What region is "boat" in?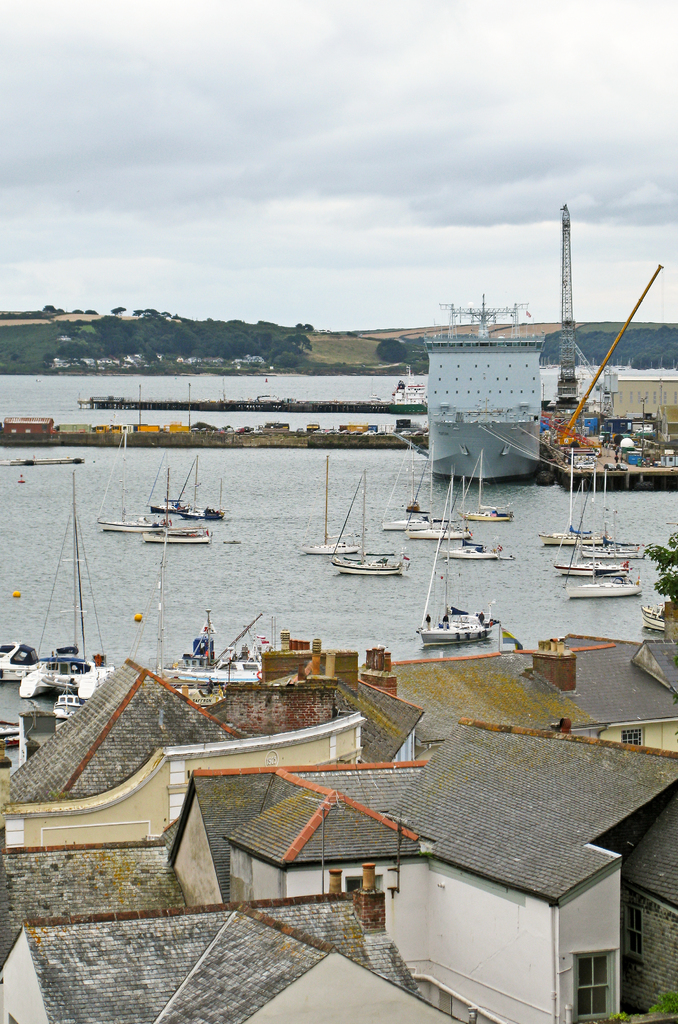
454 449 513 525.
